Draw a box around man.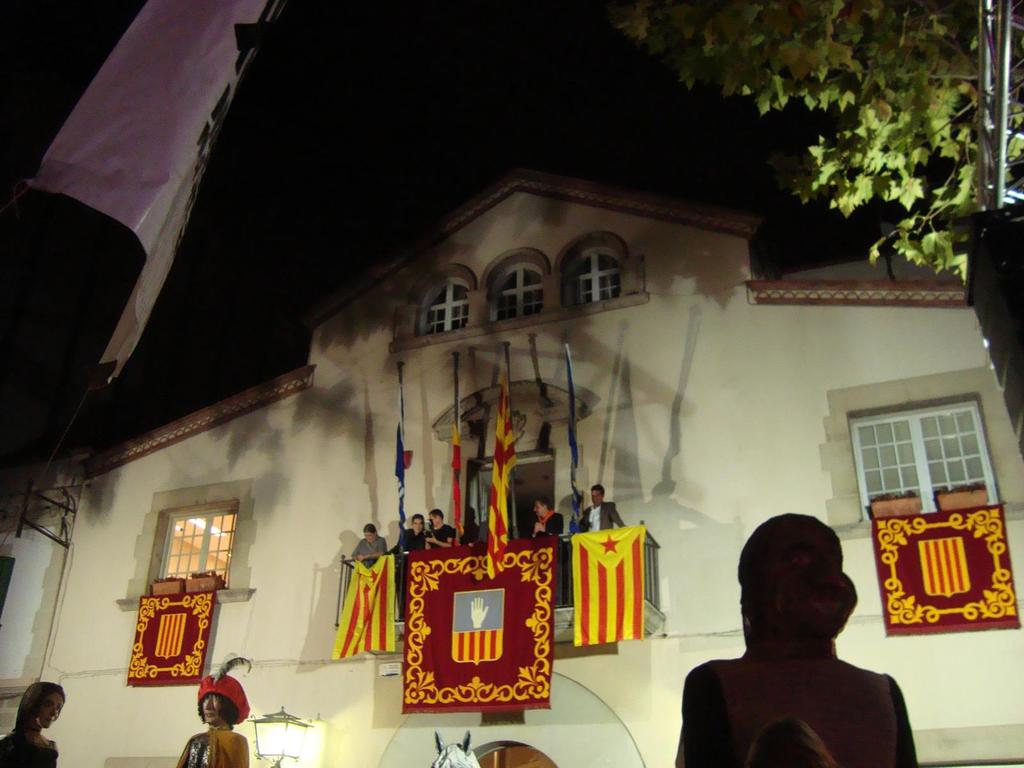
[x1=573, y1=480, x2=630, y2=525].
